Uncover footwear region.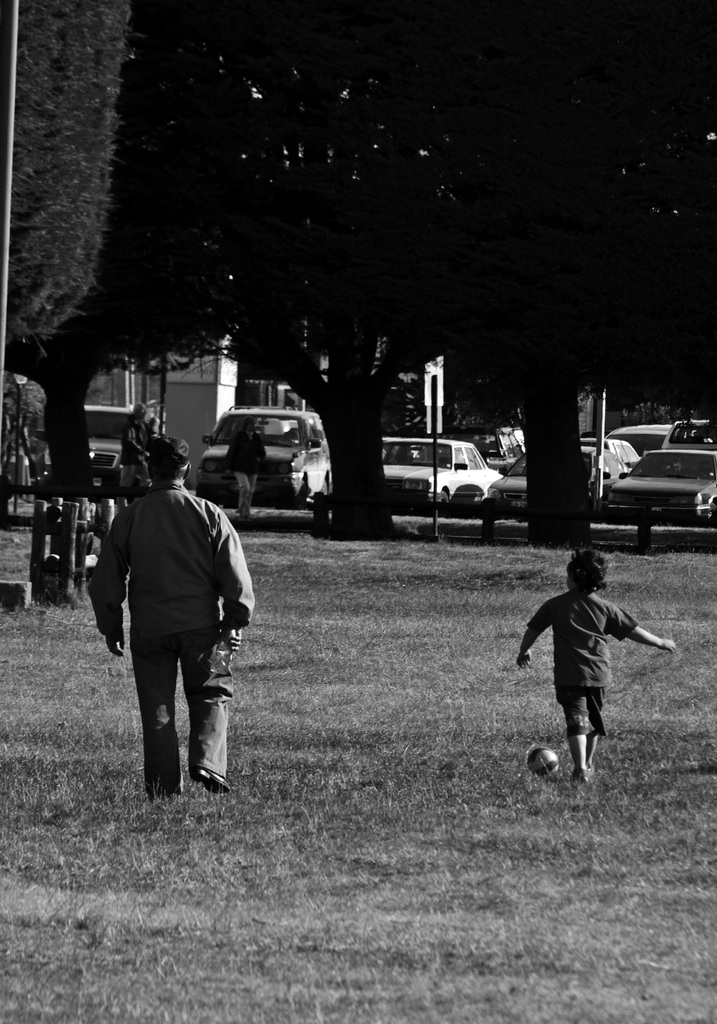
Uncovered: region(188, 769, 237, 795).
